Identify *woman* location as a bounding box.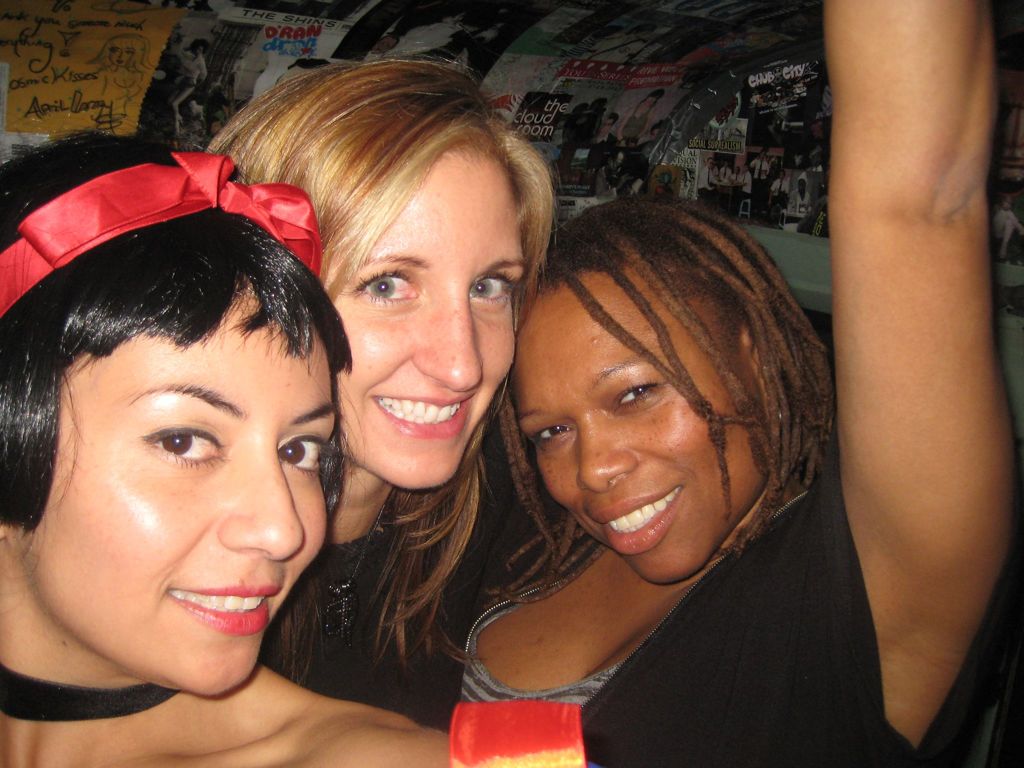
(left=197, top=40, right=565, bottom=729).
